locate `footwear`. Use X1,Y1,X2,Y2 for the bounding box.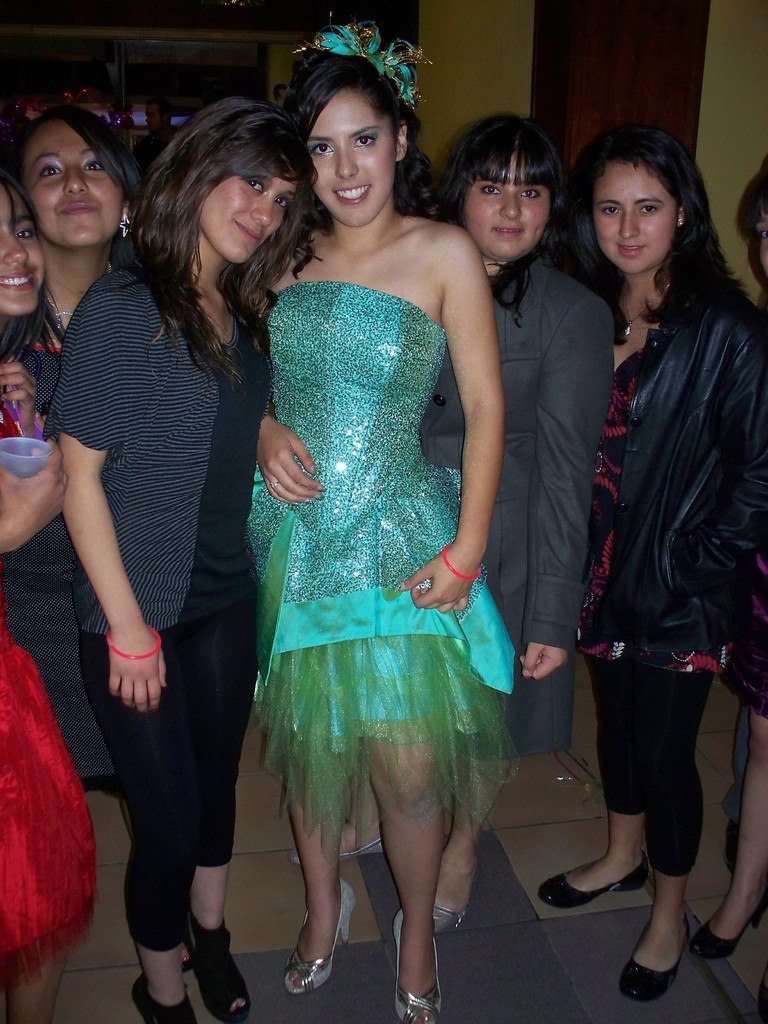
390,908,445,1023.
